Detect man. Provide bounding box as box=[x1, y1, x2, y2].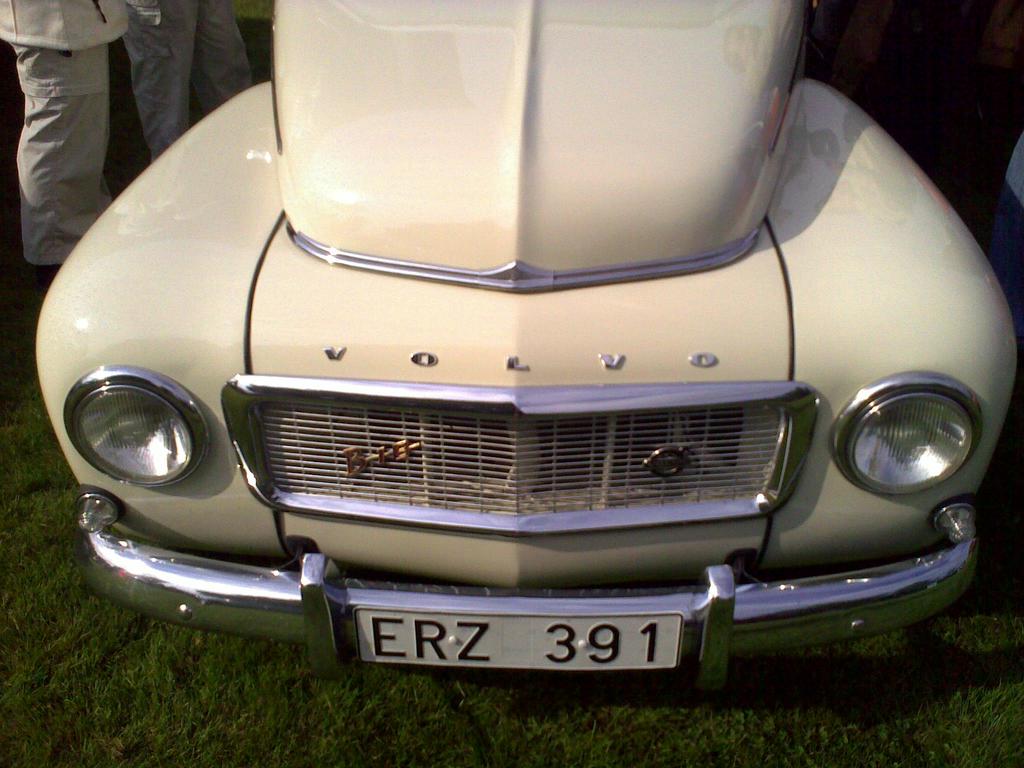
box=[123, 0, 255, 160].
